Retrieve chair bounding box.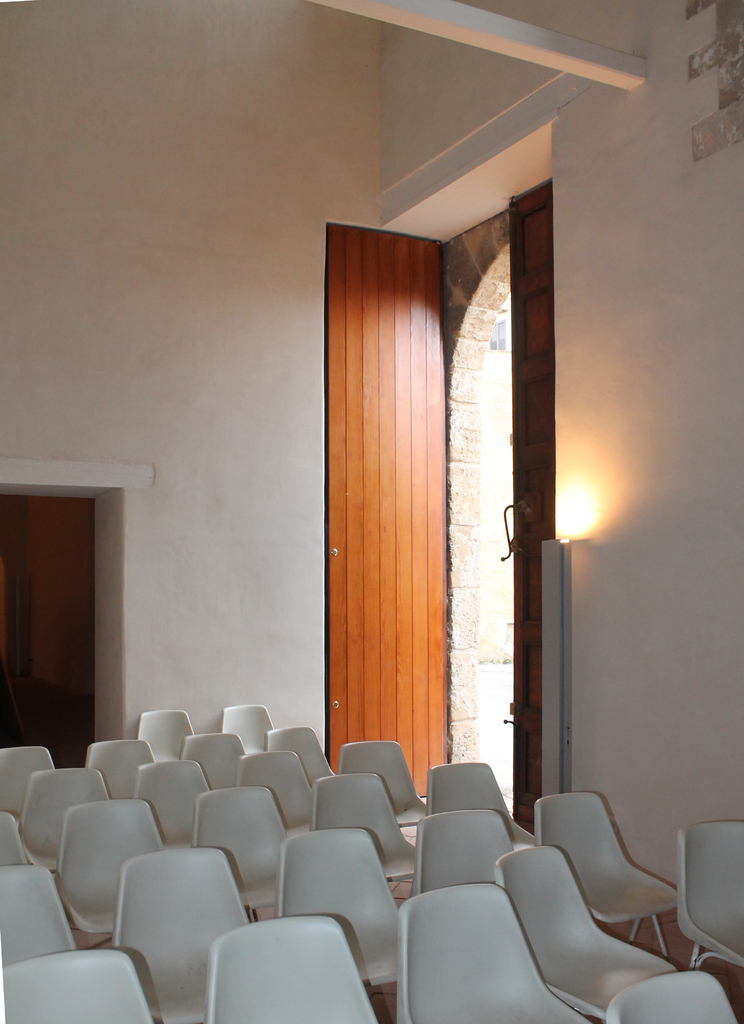
Bounding box: (219,695,284,765).
